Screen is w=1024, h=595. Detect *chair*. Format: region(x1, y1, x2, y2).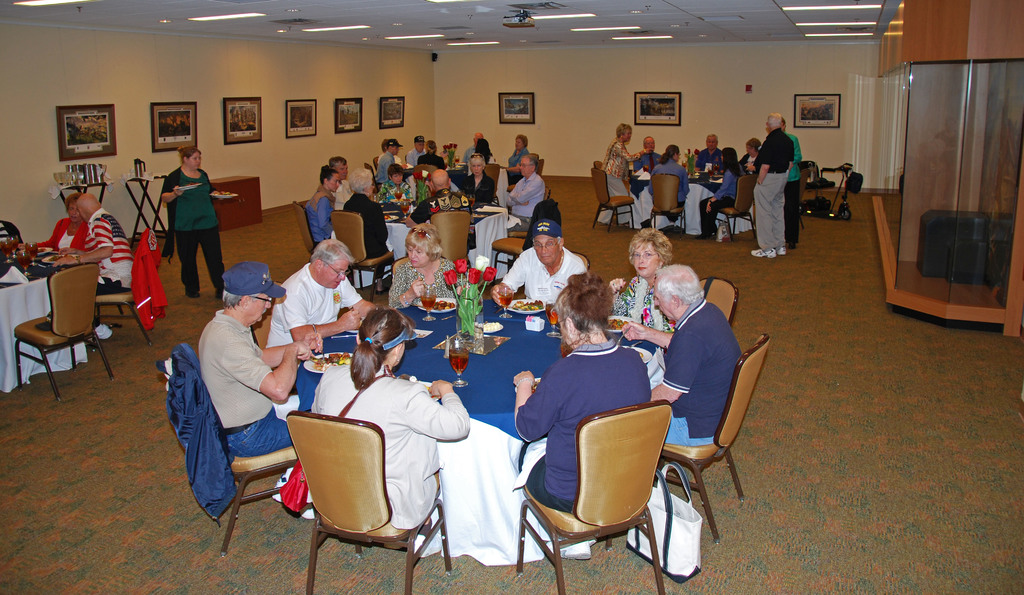
region(5, 260, 110, 411).
